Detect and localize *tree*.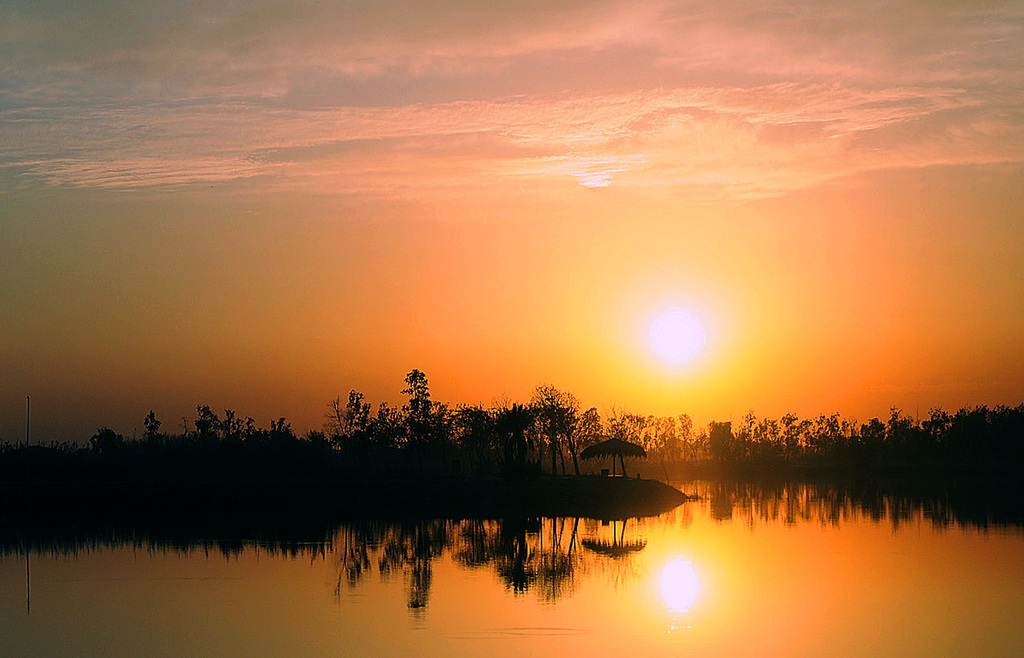
Localized at x1=896 y1=418 x2=1023 y2=517.
